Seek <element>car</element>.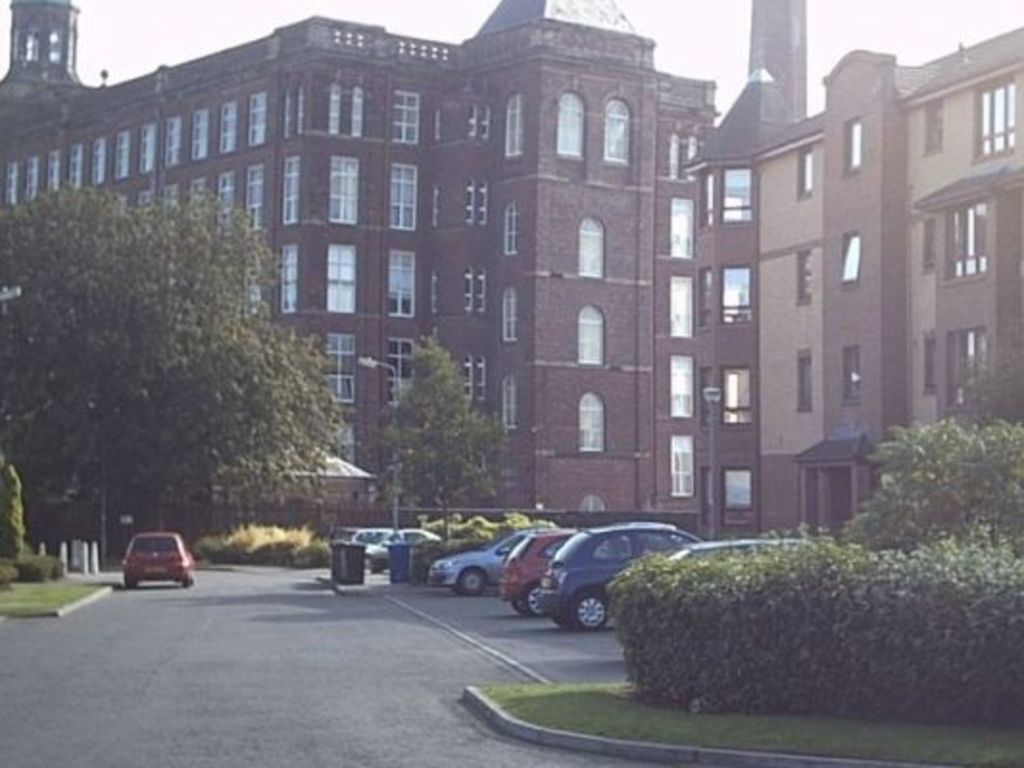
<bbox>96, 534, 194, 599</bbox>.
